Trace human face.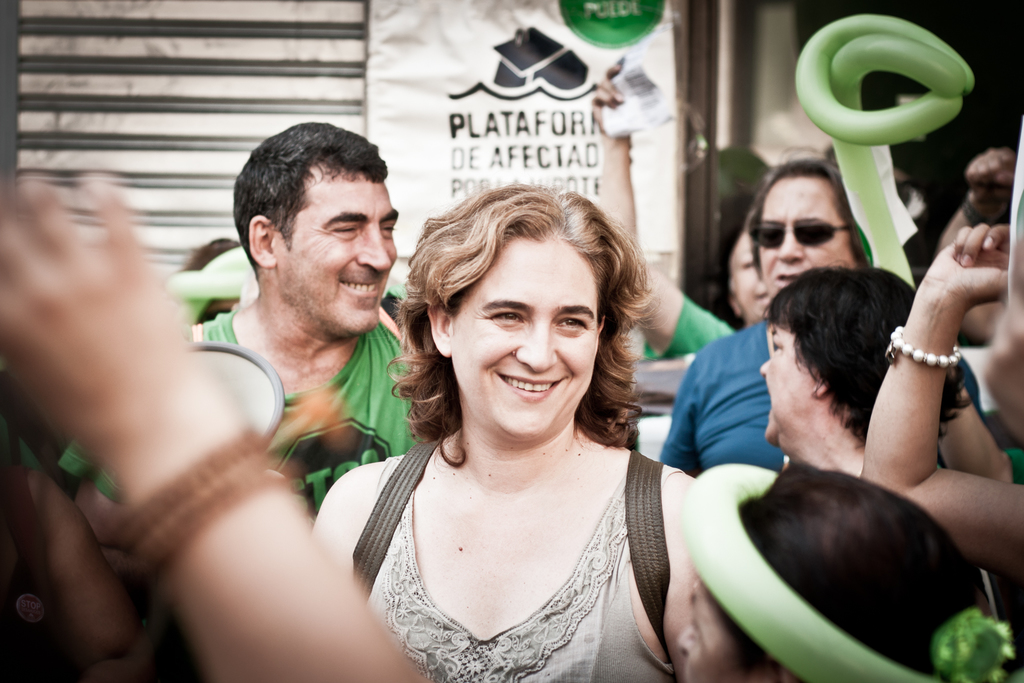
Traced to (735, 232, 774, 318).
